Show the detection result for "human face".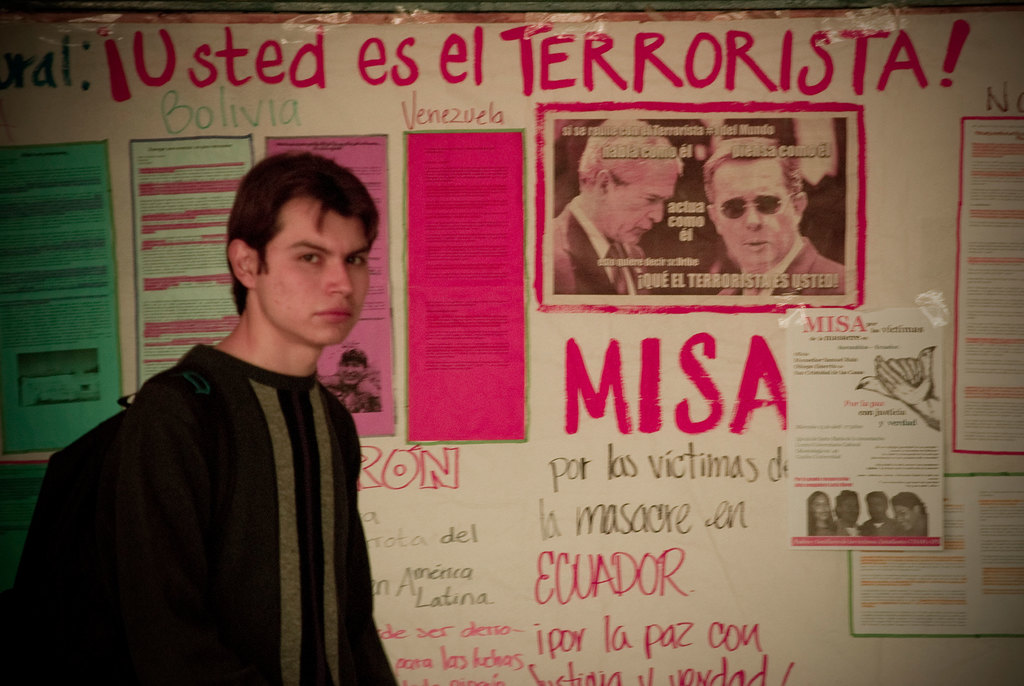
335/356/362/384.
